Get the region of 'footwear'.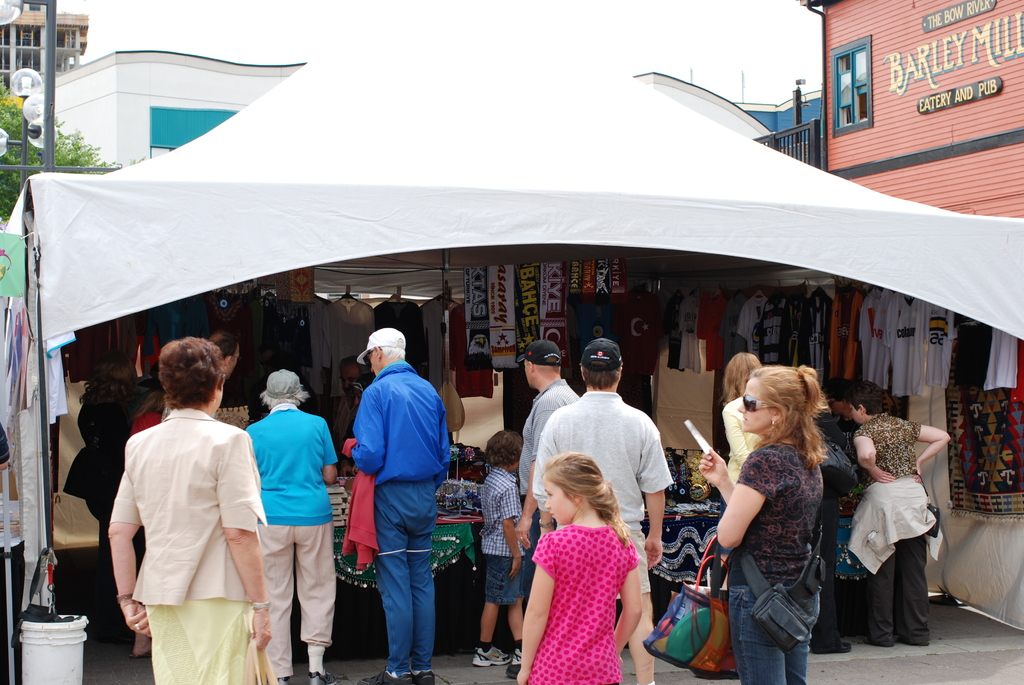
select_region(364, 670, 412, 684).
